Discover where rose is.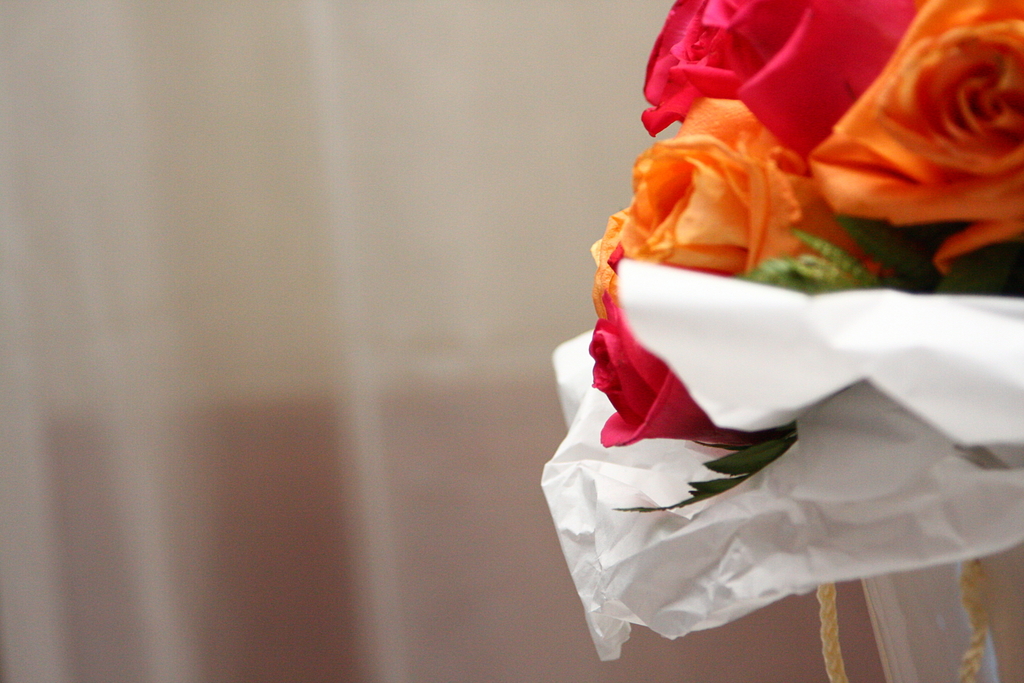
Discovered at <bbox>588, 96, 882, 319</bbox>.
